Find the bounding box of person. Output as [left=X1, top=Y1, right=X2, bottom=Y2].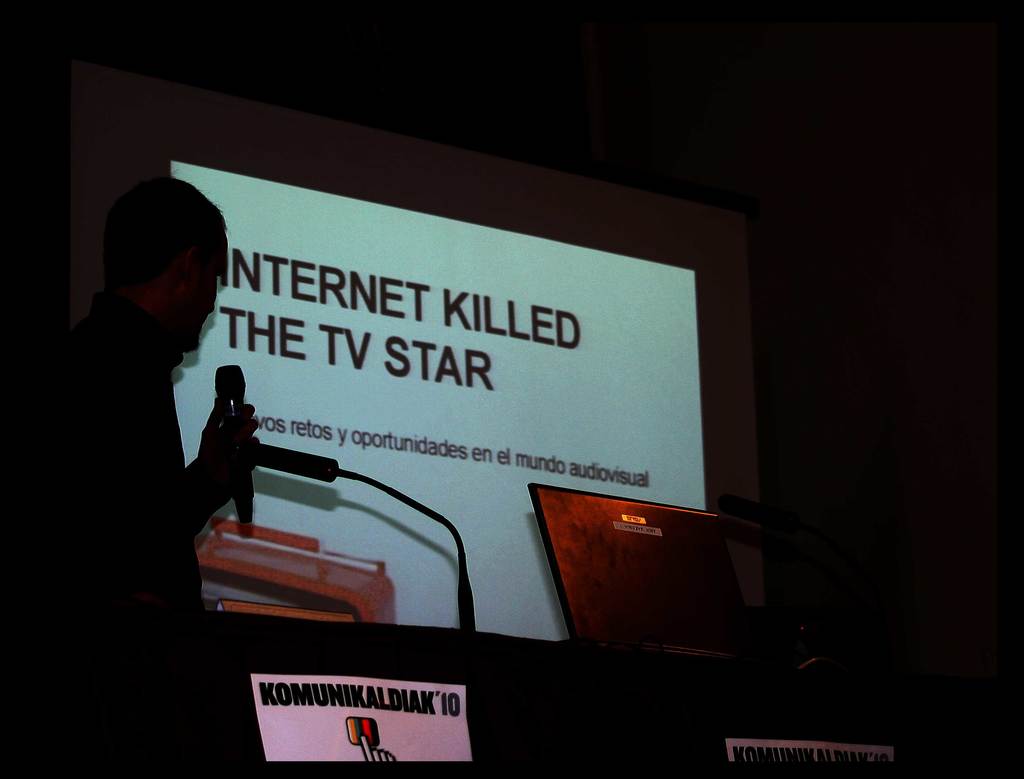
[left=13, top=170, right=266, bottom=778].
